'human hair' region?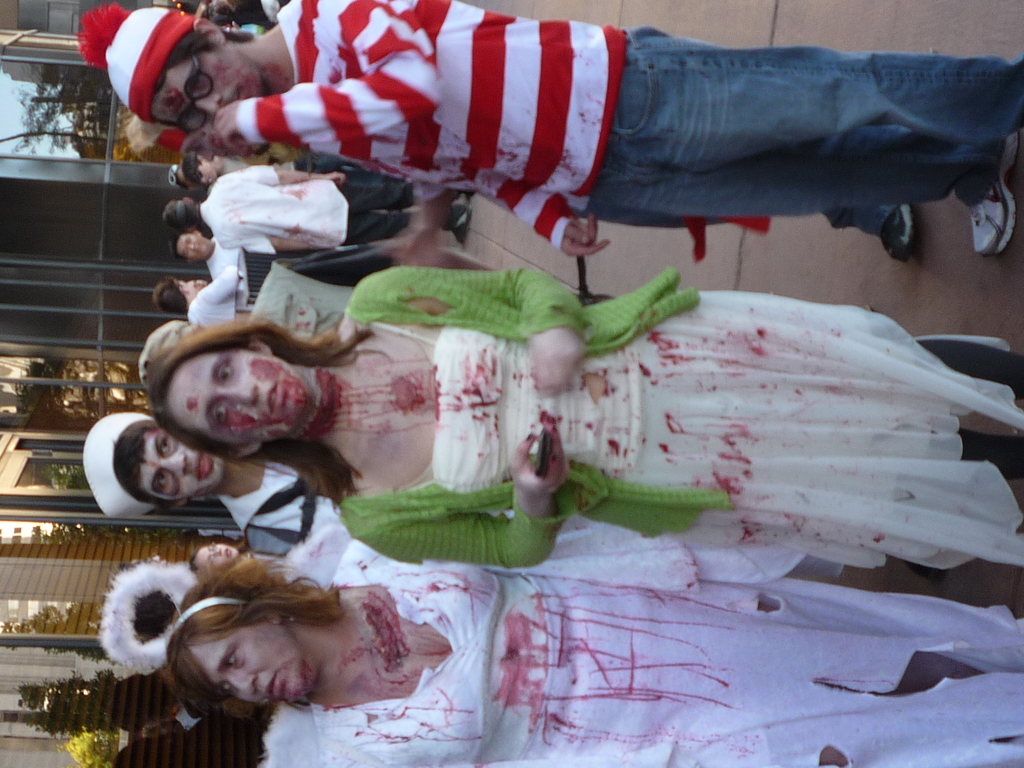
<region>145, 316, 375, 506</region>
